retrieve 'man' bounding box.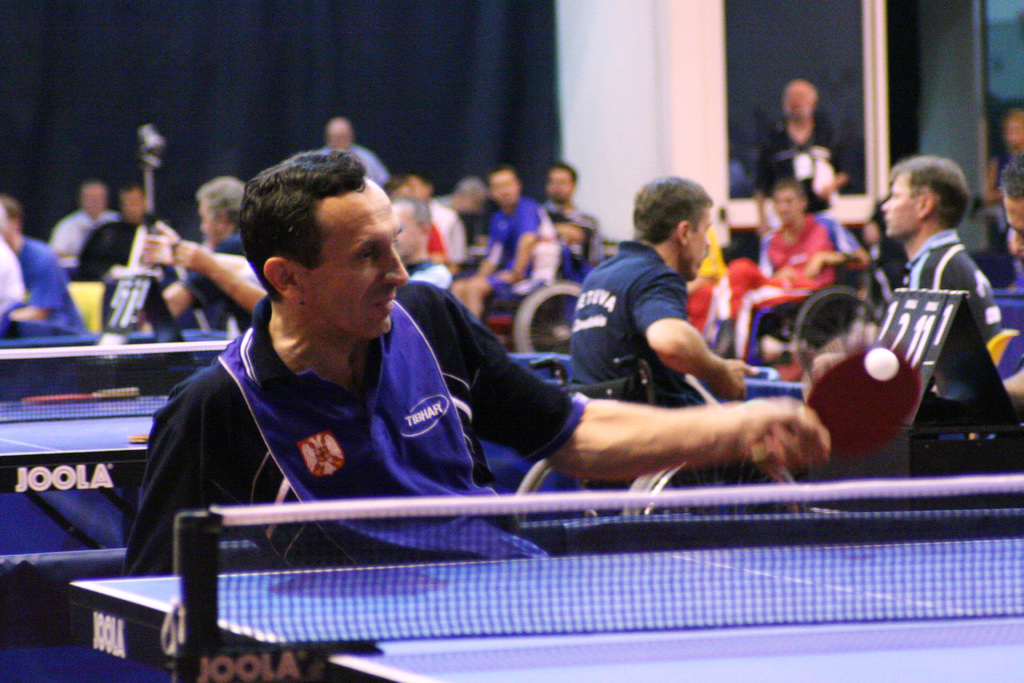
Bounding box: region(310, 115, 390, 188).
